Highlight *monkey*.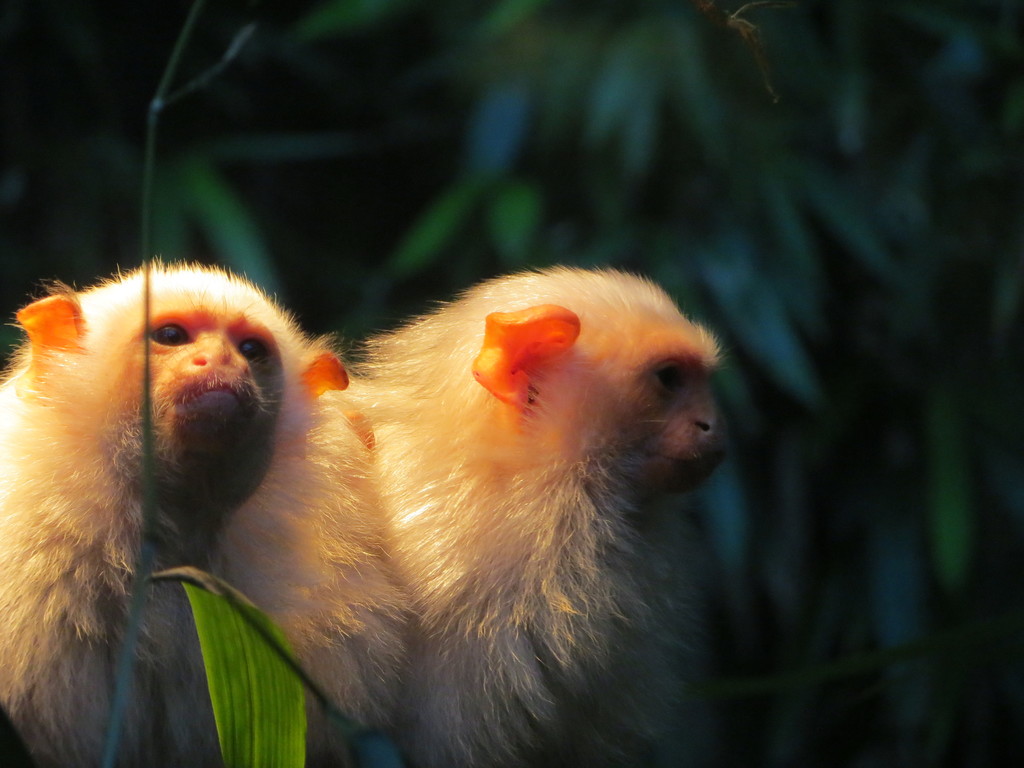
Highlighted region: crop(0, 250, 422, 754).
